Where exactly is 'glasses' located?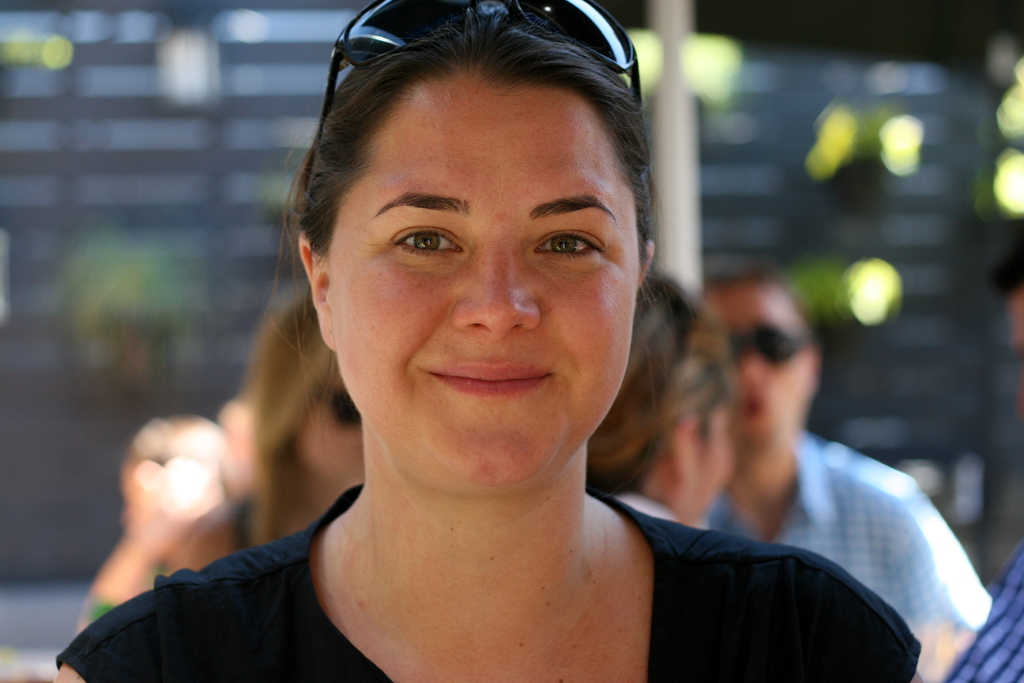
Its bounding box is box=[303, 0, 641, 176].
